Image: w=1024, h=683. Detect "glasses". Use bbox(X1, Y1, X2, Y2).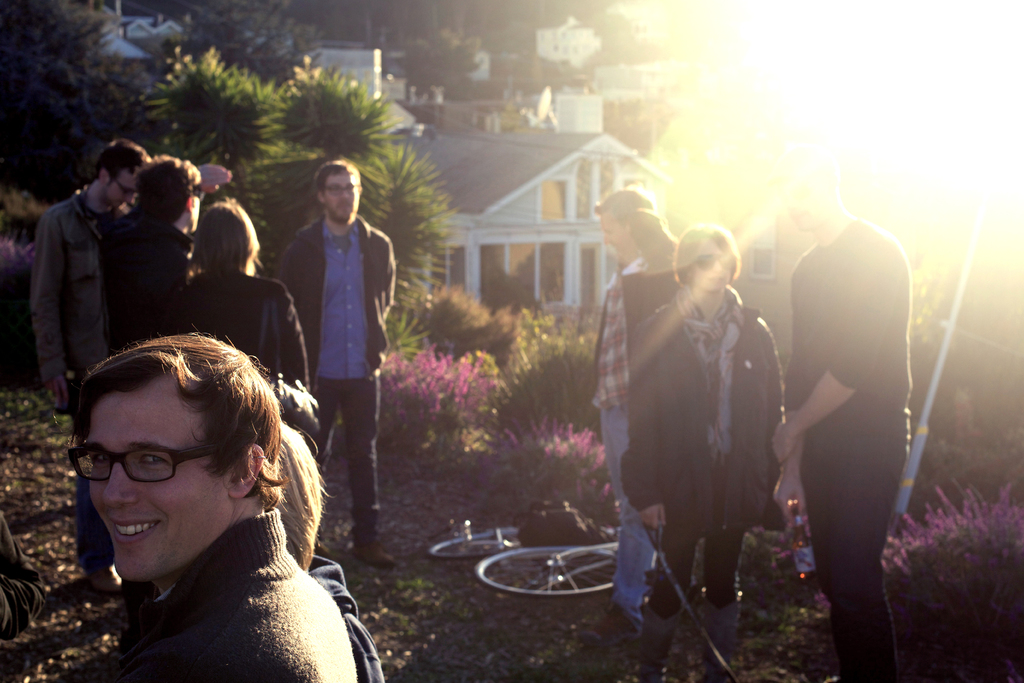
bbox(102, 172, 143, 207).
